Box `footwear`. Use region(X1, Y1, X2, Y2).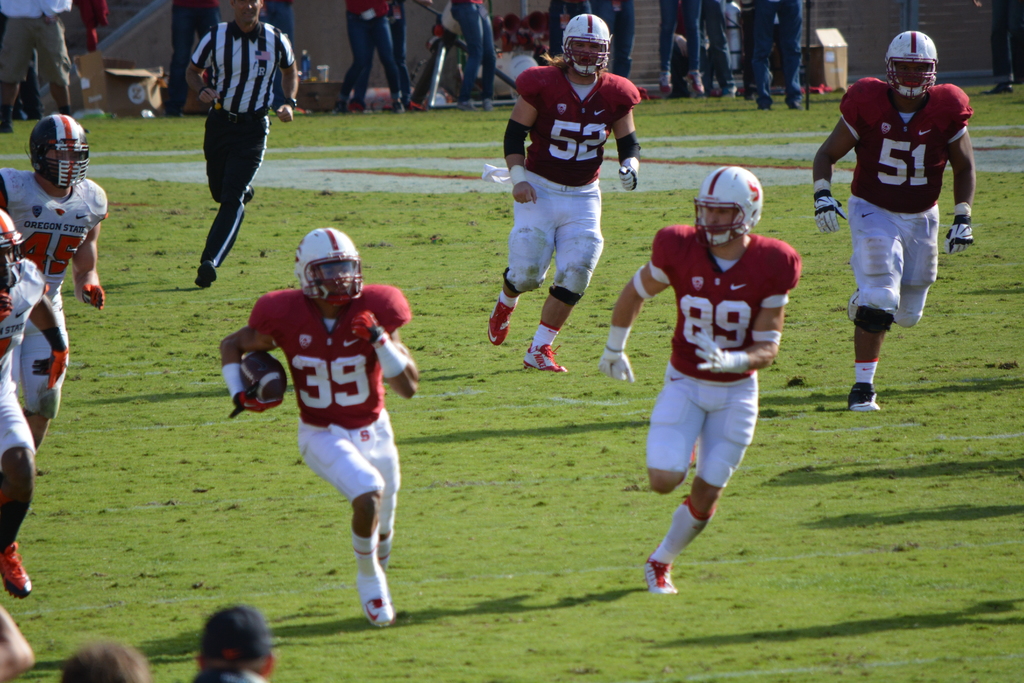
region(840, 383, 881, 416).
